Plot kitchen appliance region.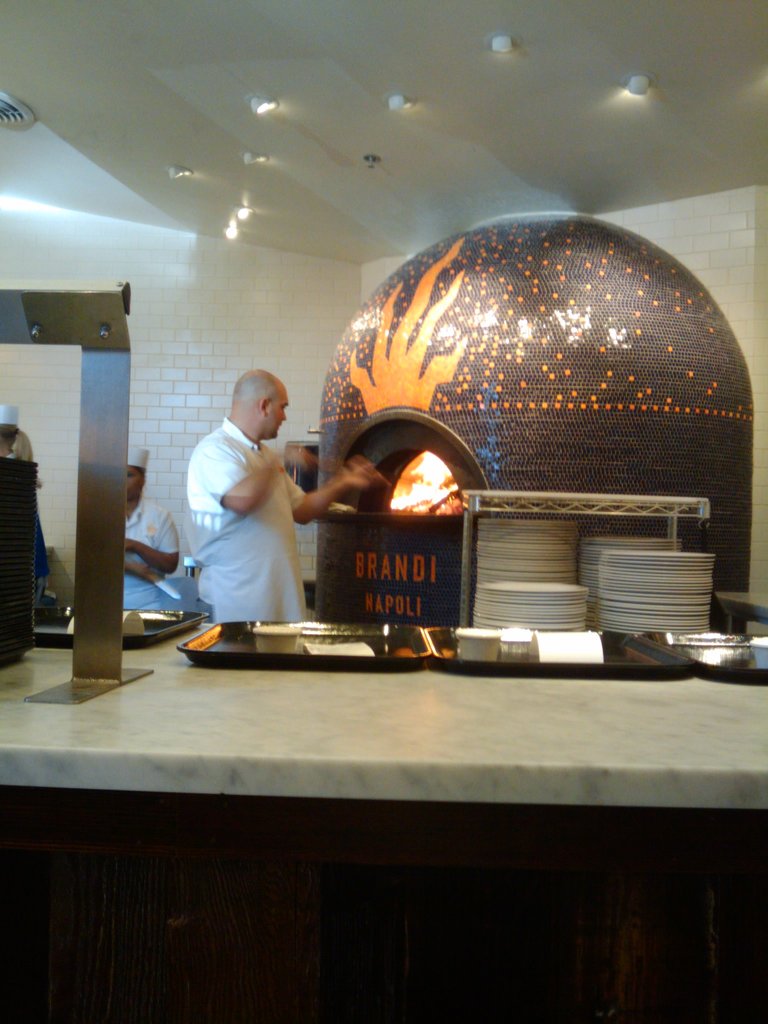
Plotted at x1=321 y1=218 x2=751 y2=616.
